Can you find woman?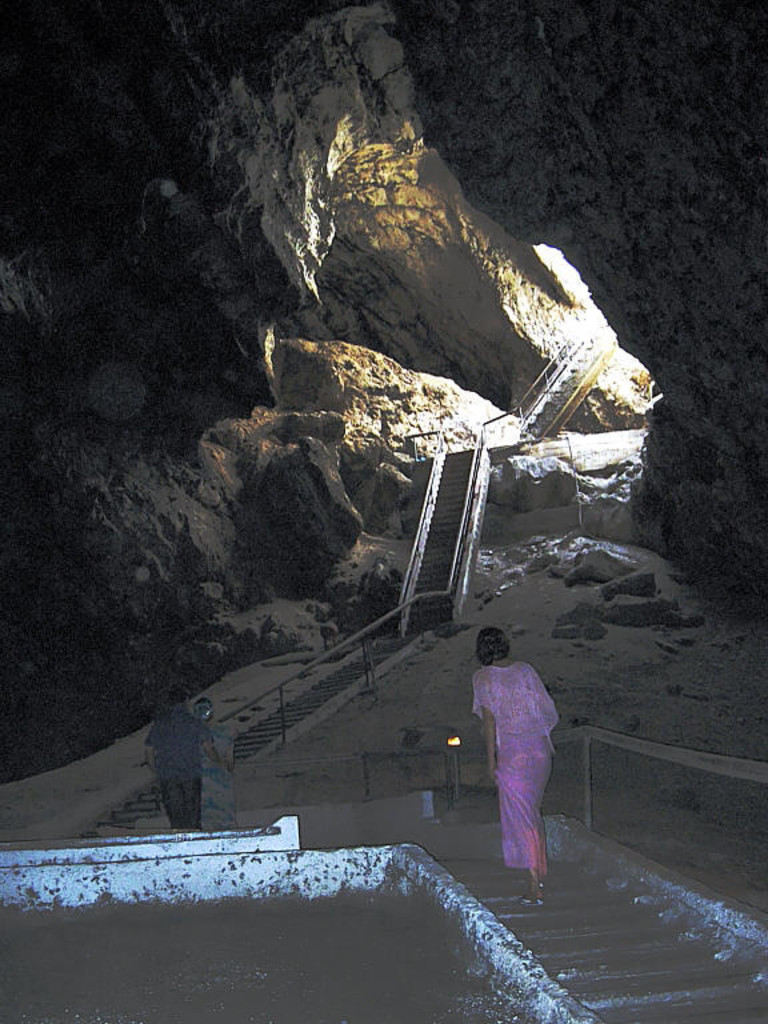
Yes, bounding box: <bbox>201, 696, 239, 825</bbox>.
